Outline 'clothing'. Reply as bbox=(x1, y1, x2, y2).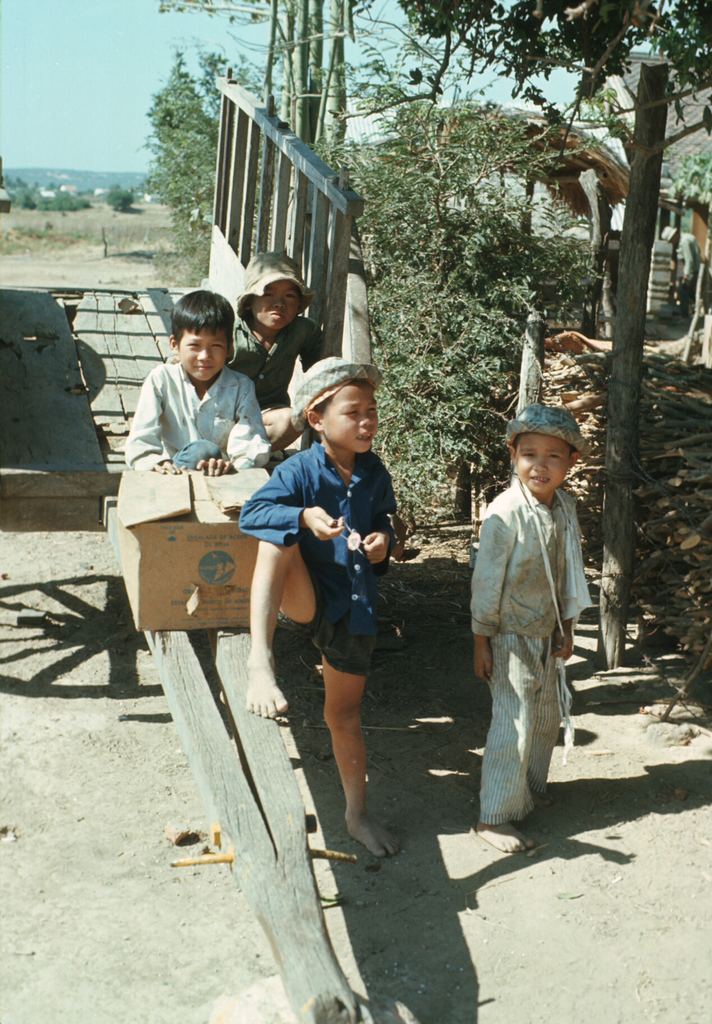
bbox=(238, 440, 380, 684).
